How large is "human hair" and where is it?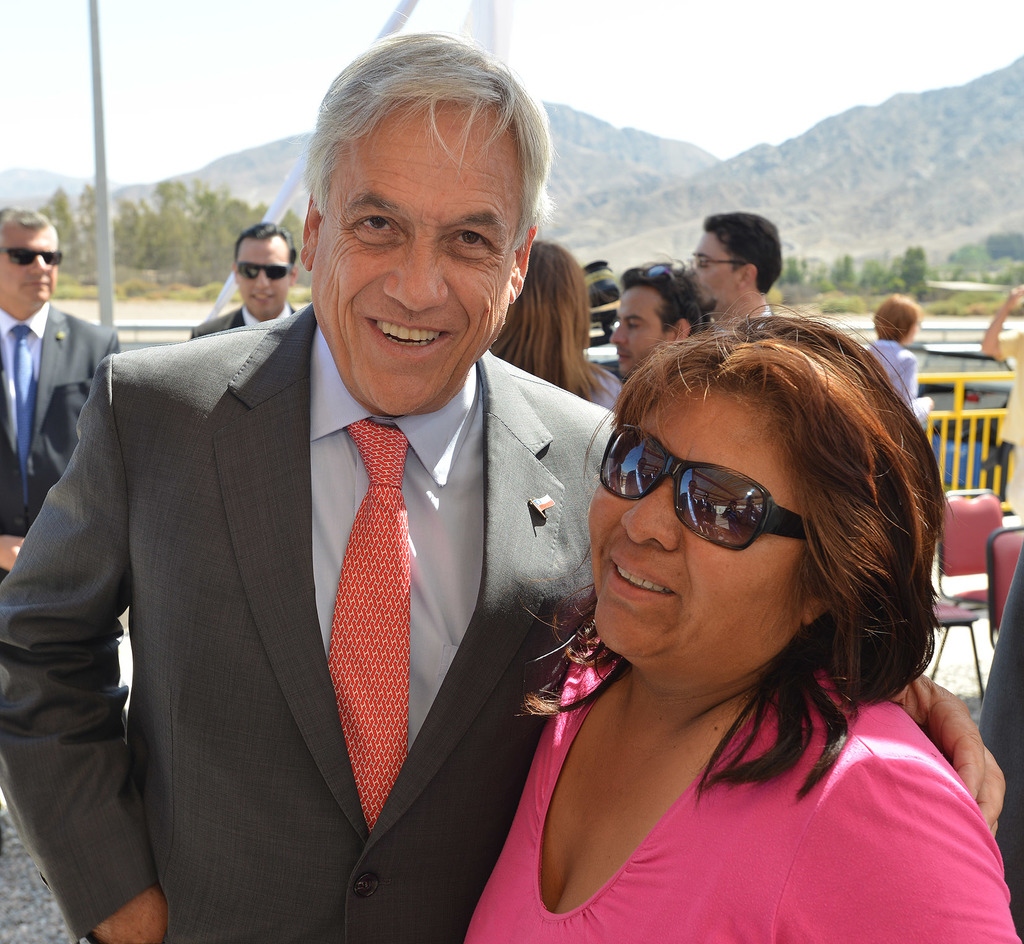
Bounding box: 621 250 708 339.
